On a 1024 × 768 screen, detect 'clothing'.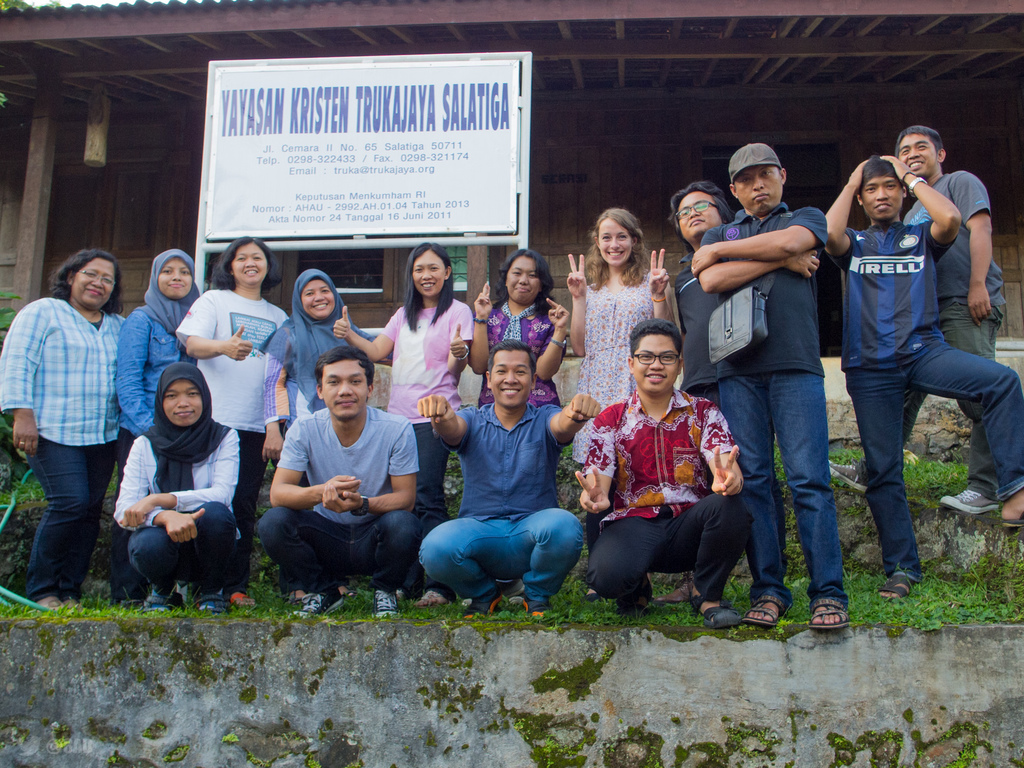
260:348:314:590.
